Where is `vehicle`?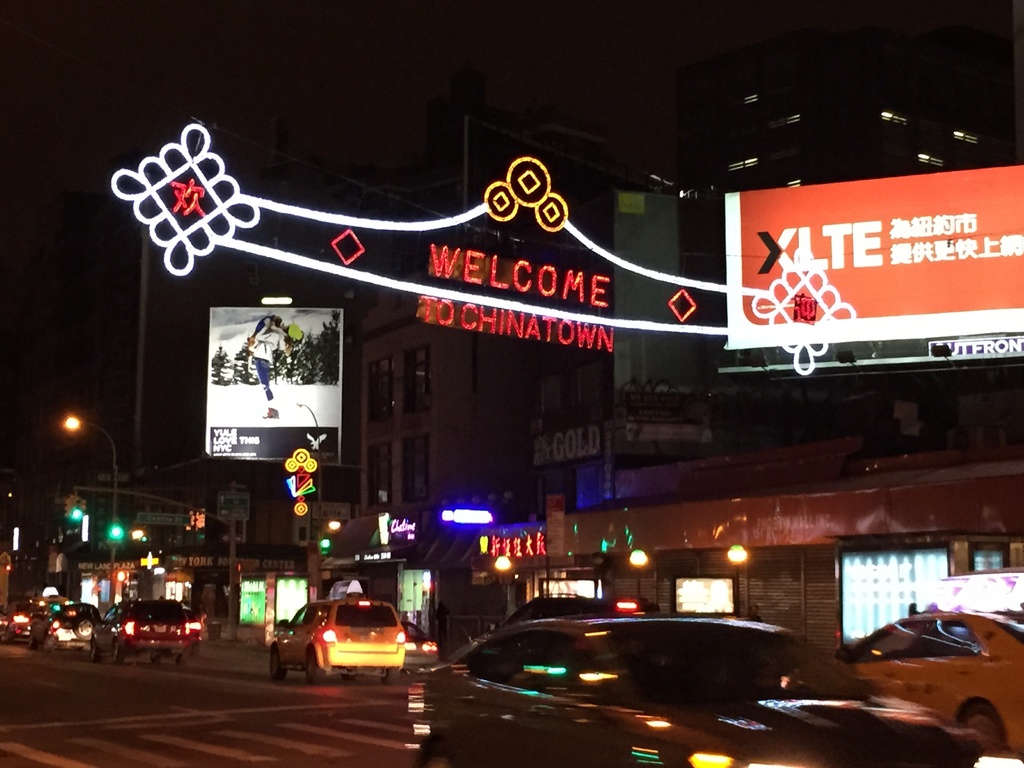
[left=0, top=609, right=9, bottom=632].
